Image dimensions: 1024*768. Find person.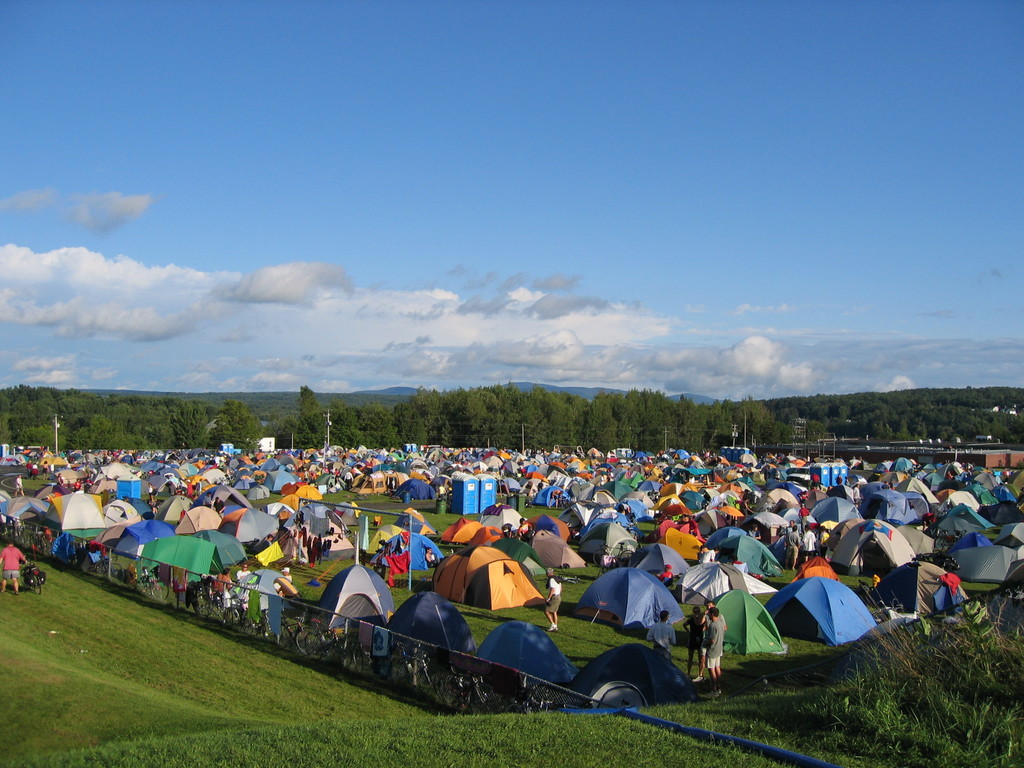
684:606:703:678.
